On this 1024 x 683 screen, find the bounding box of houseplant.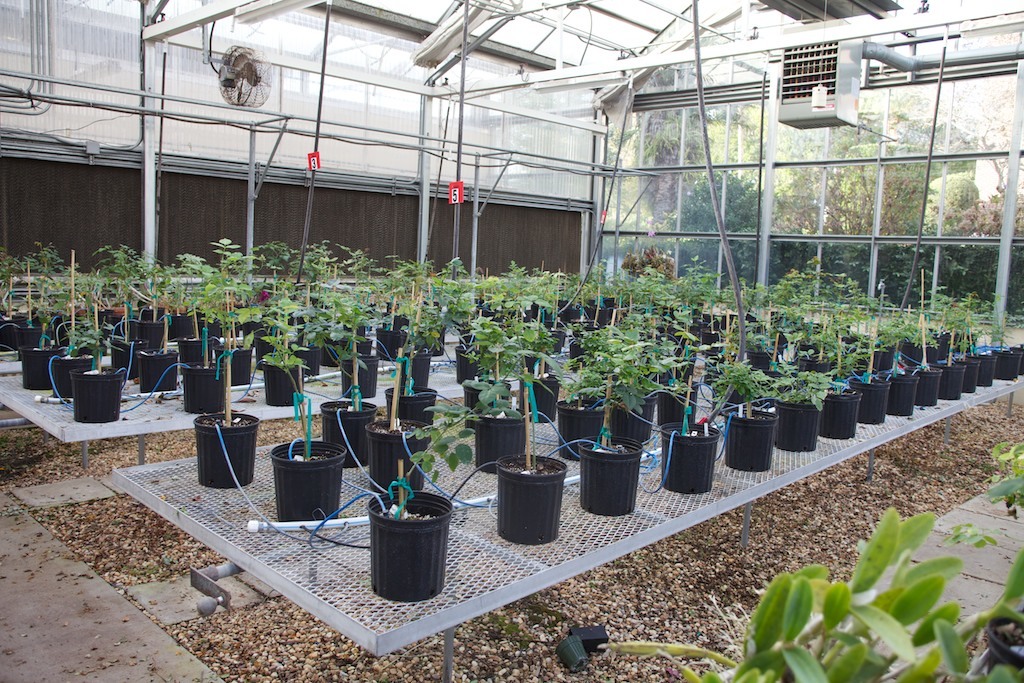
Bounding box: [879,324,917,421].
